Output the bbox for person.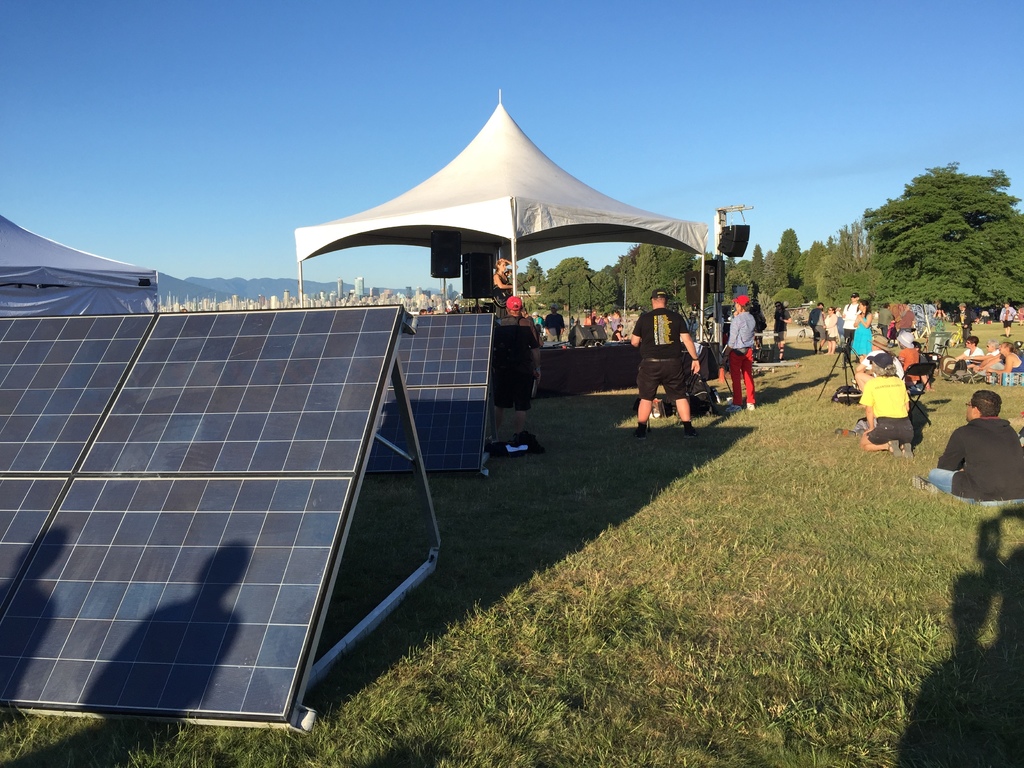
select_region(636, 285, 706, 440).
